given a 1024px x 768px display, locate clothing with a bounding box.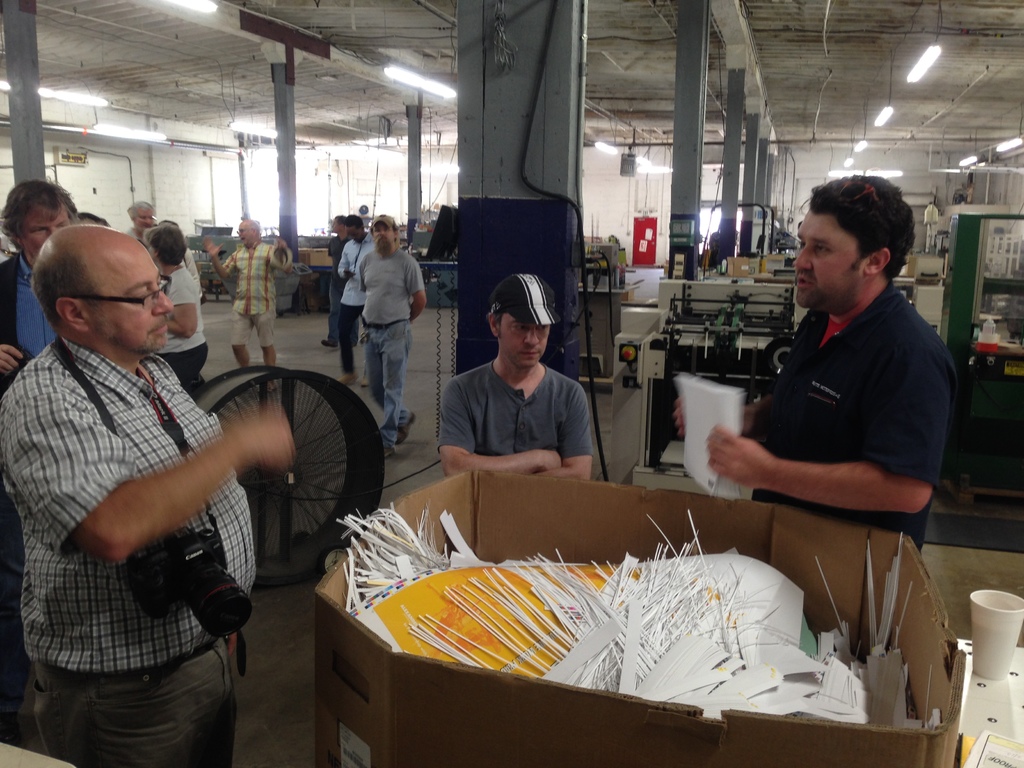
Located: (432, 359, 597, 455).
